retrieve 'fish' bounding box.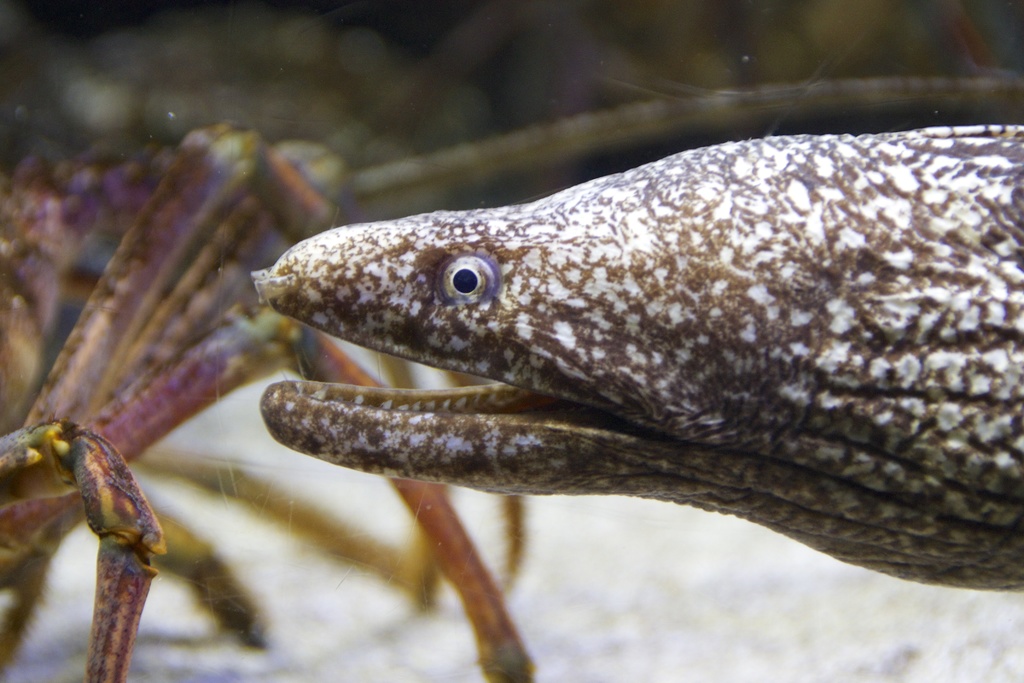
Bounding box: bbox=(257, 122, 1023, 593).
